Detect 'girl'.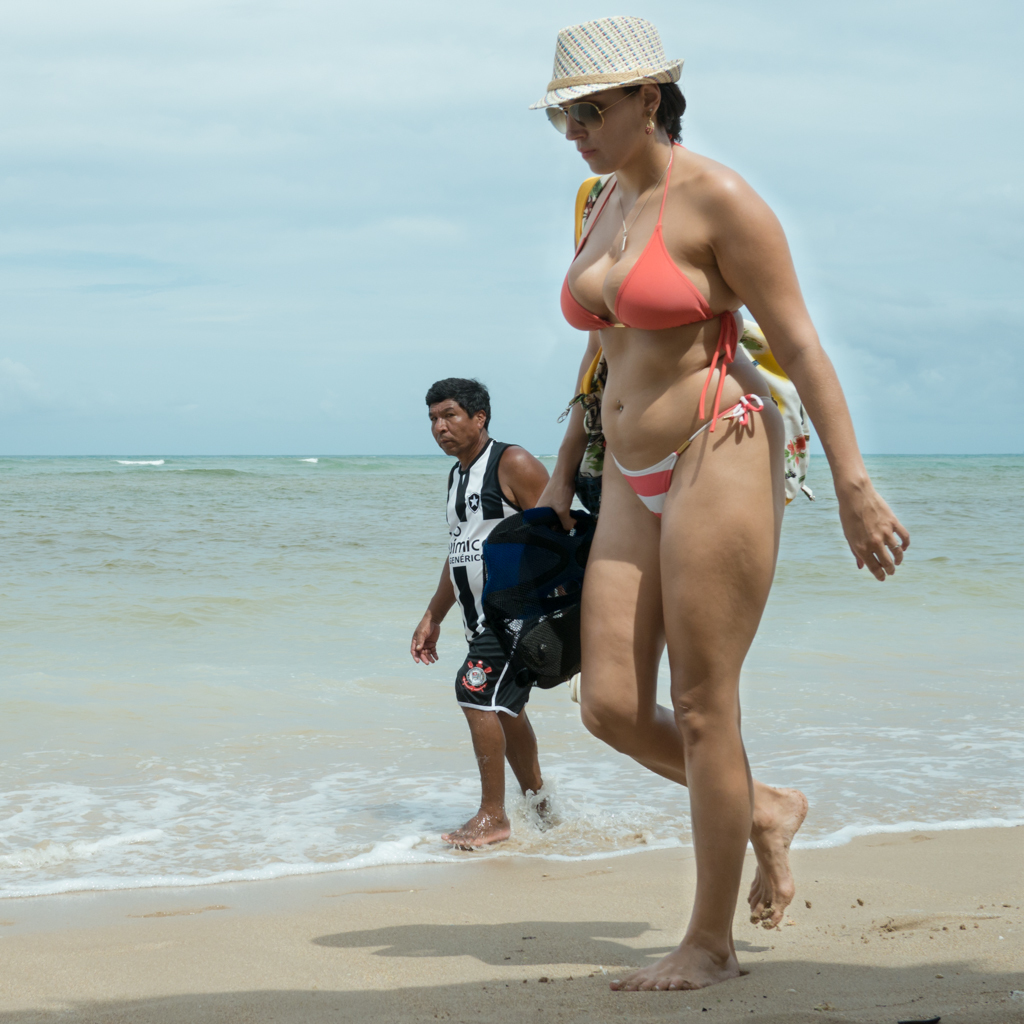
Detected at box=[529, 67, 869, 1004].
